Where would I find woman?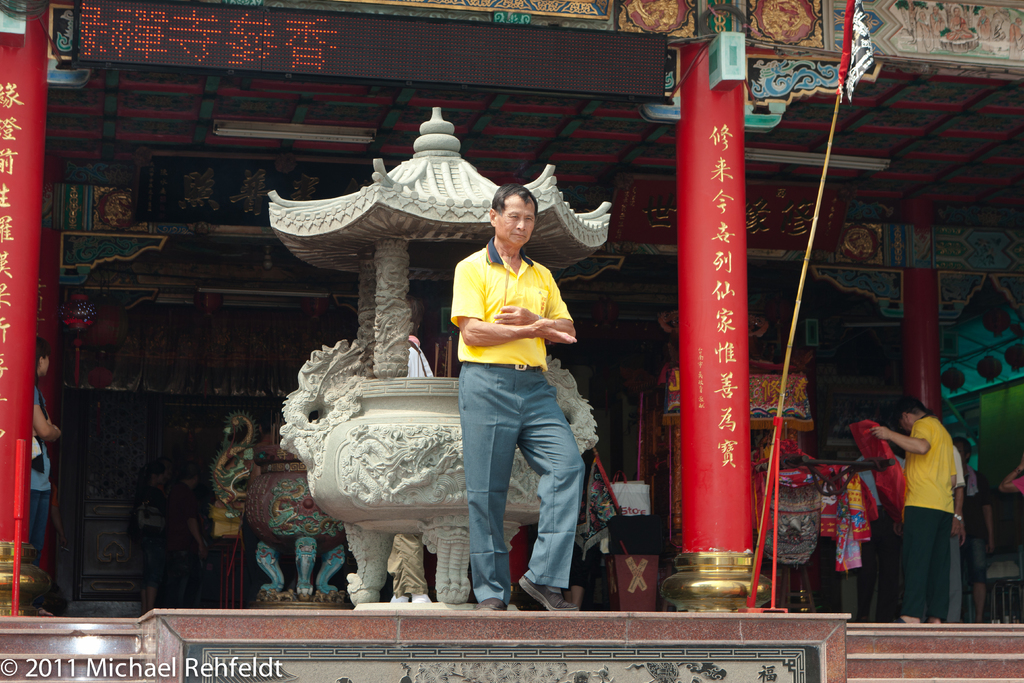
At x1=27, y1=341, x2=56, y2=556.
